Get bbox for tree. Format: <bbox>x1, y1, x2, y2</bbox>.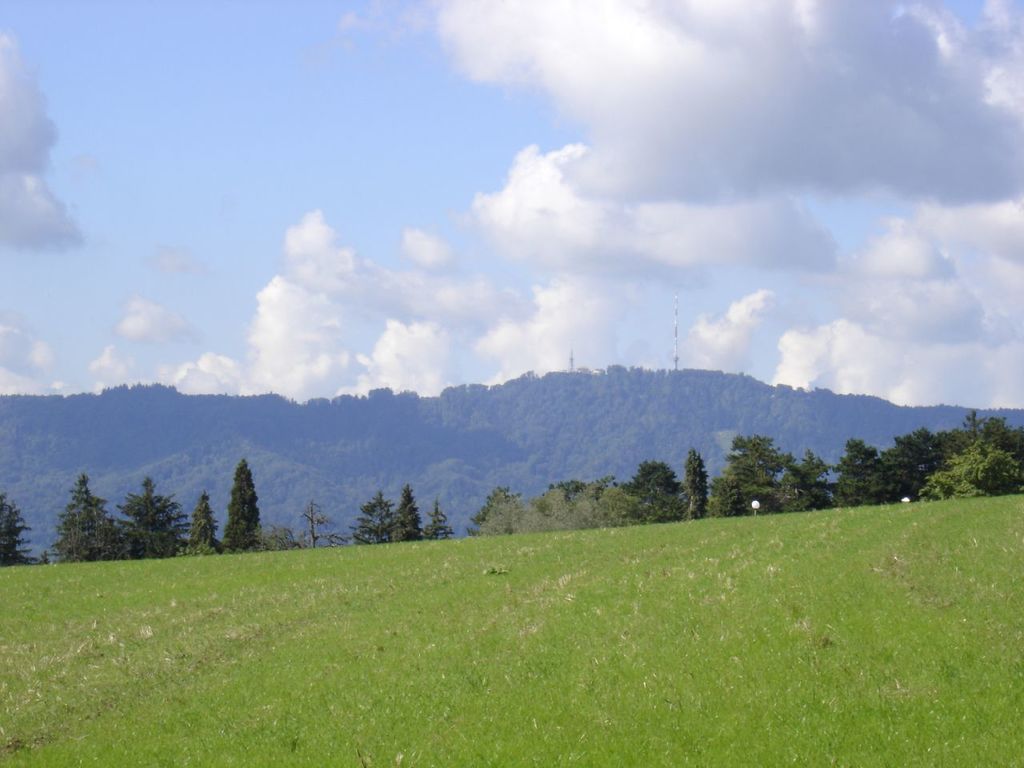
<bbox>118, 471, 202, 555</bbox>.
